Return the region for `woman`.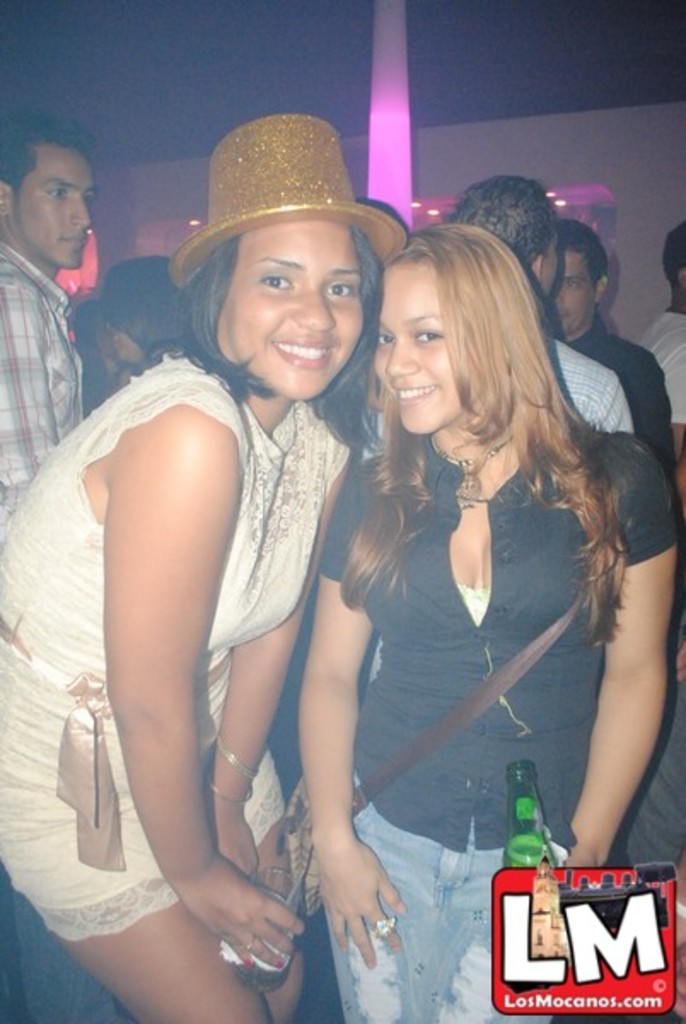
{"left": 288, "top": 181, "right": 650, "bottom": 957}.
